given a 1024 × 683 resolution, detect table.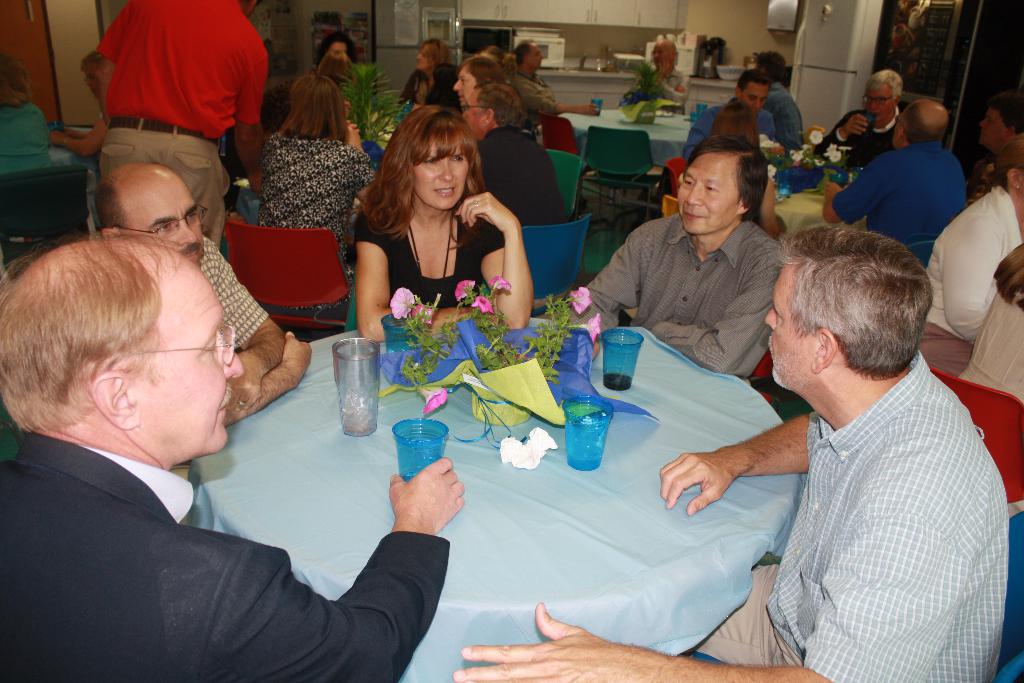
<bbox>43, 126, 102, 230</bbox>.
